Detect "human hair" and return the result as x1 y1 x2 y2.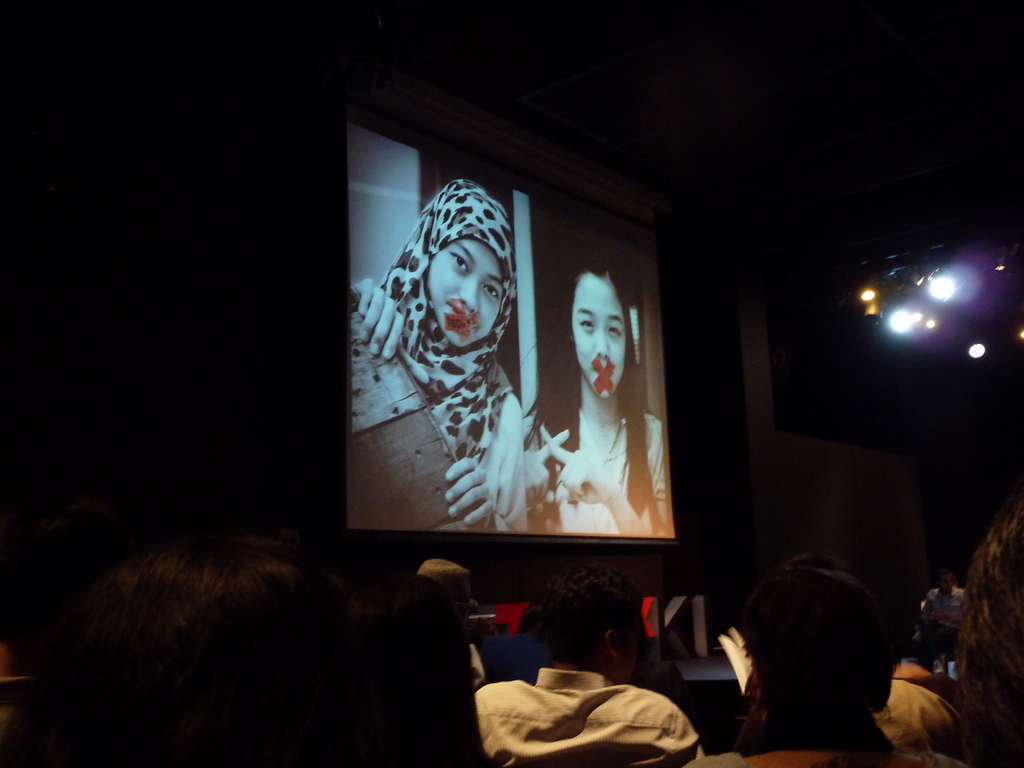
515 244 673 541.
